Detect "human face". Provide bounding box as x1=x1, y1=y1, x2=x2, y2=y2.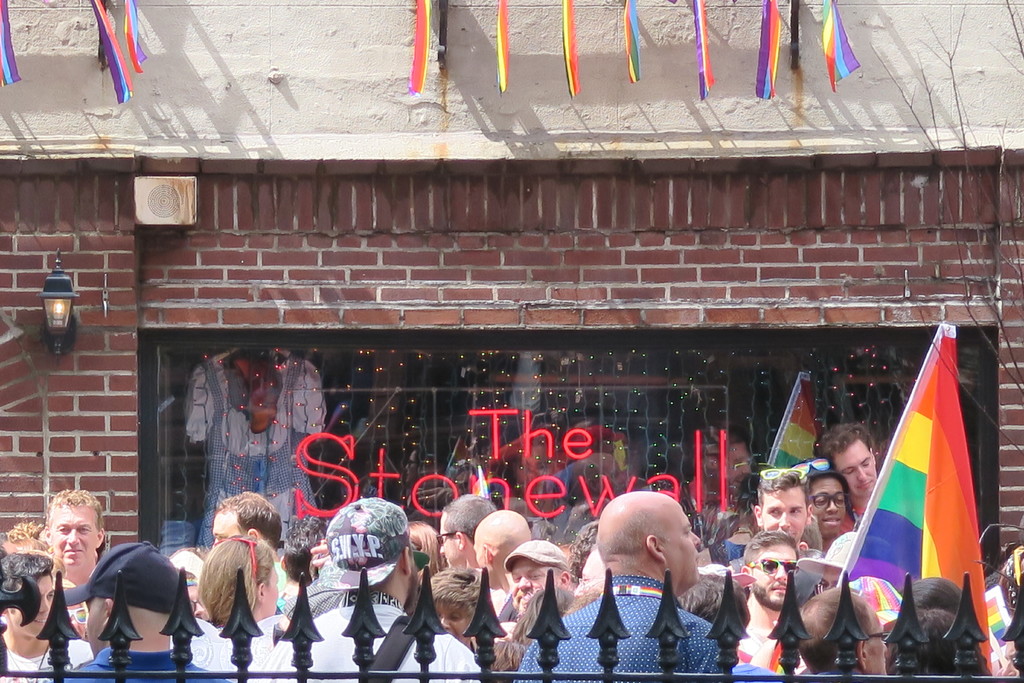
x1=437, y1=602, x2=470, y2=646.
